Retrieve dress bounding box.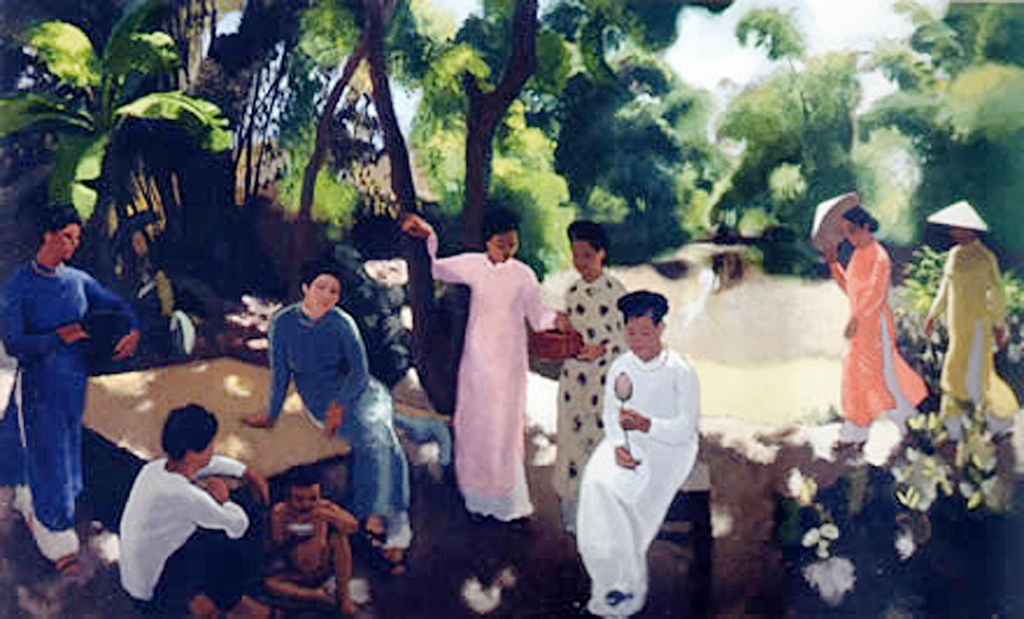
Bounding box: pyautogui.locateOnScreen(574, 335, 710, 616).
